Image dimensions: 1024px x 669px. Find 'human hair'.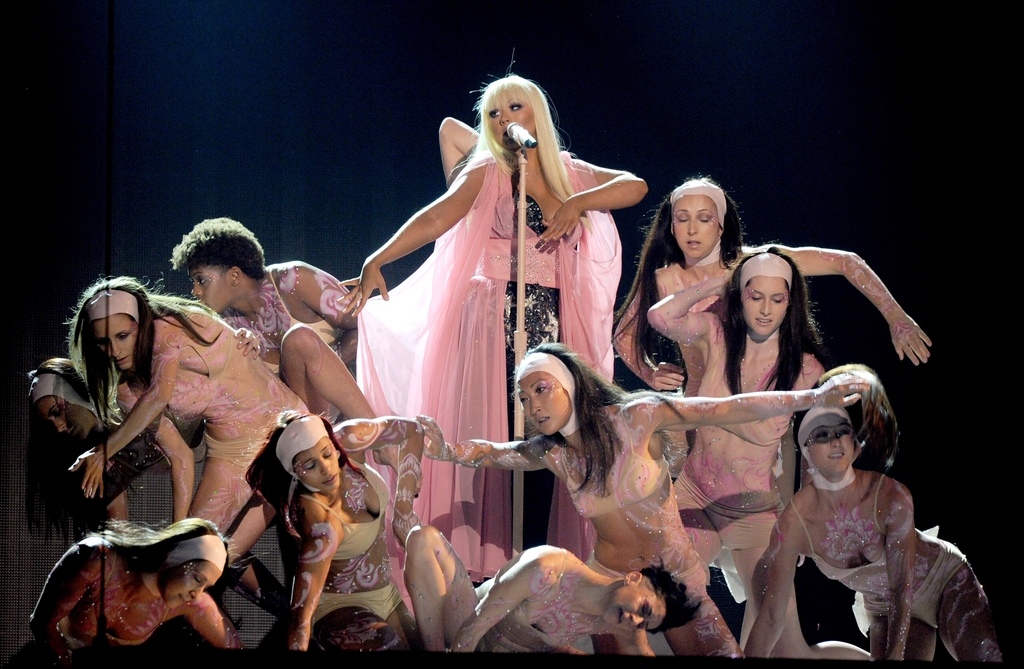
region(64, 279, 225, 434).
